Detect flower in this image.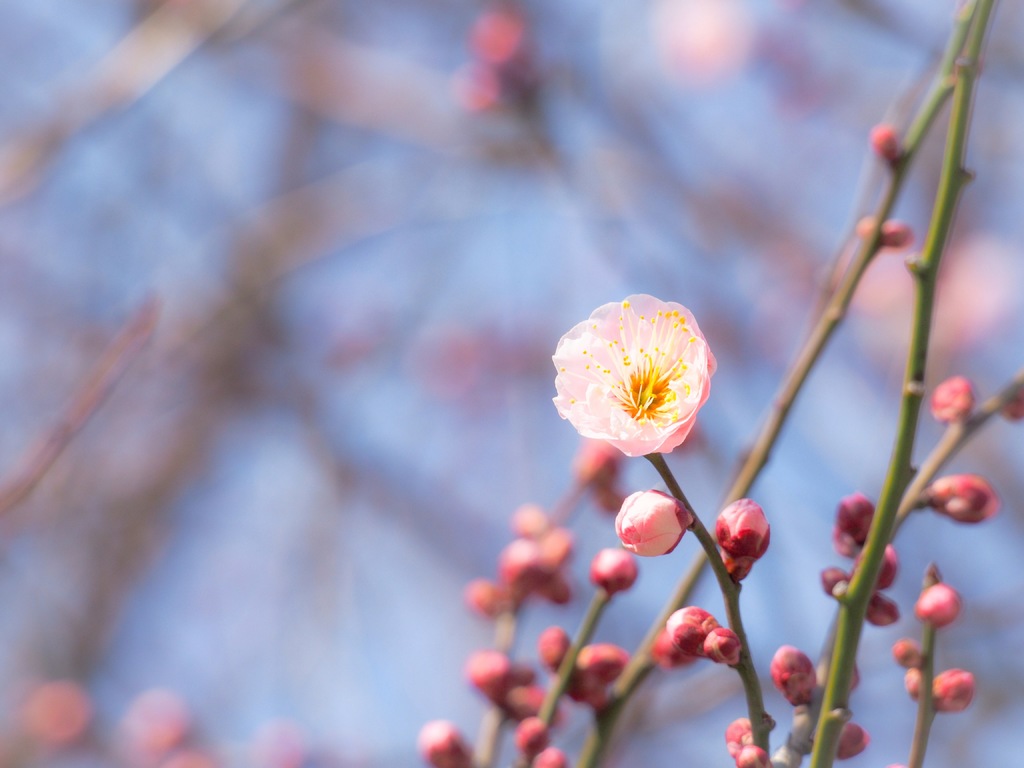
Detection: x1=932, y1=668, x2=975, y2=712.
